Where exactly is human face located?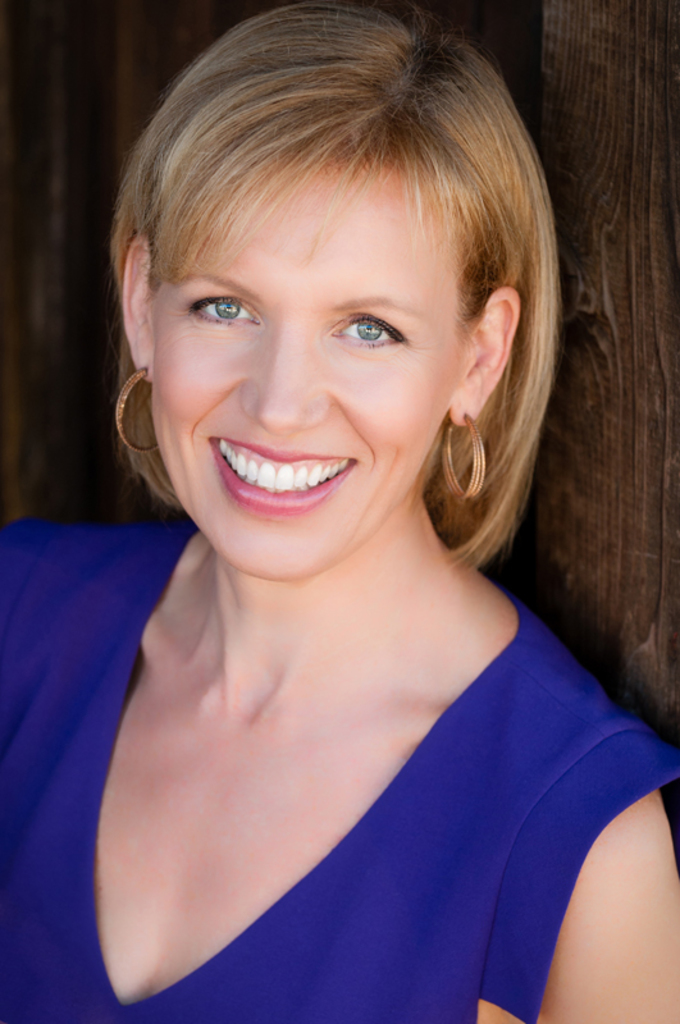
Its bounding box is 146,141,460,585.
